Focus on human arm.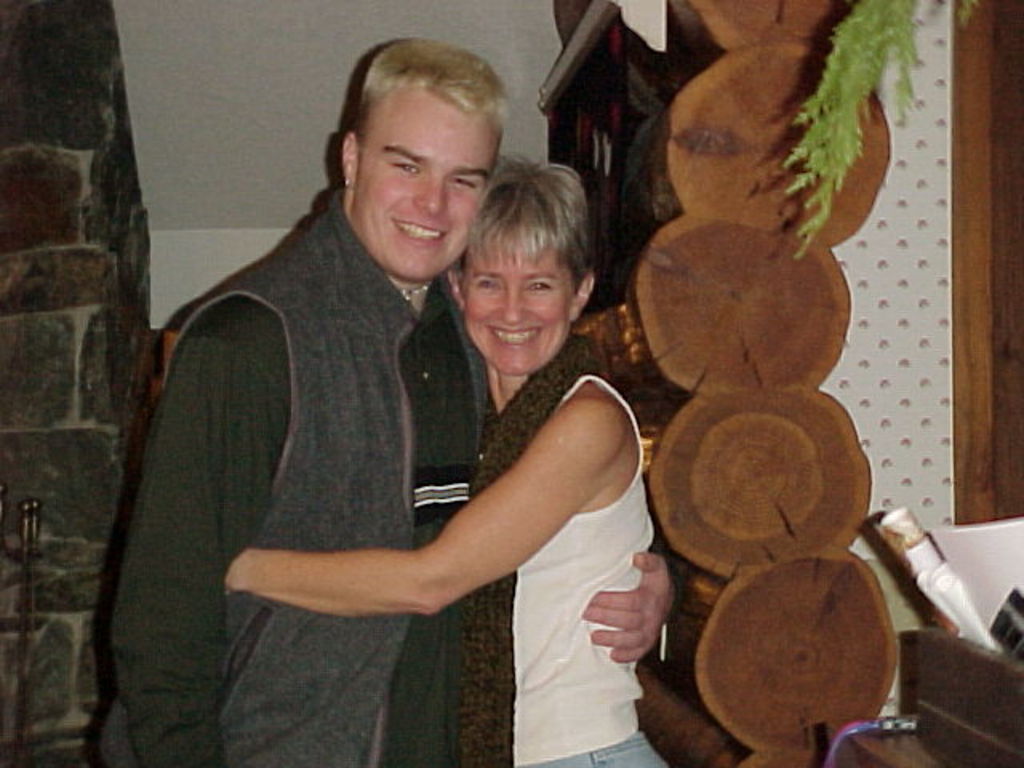
Focused at pyautogui.locateOnScreen(574, 547, 685, 667).
